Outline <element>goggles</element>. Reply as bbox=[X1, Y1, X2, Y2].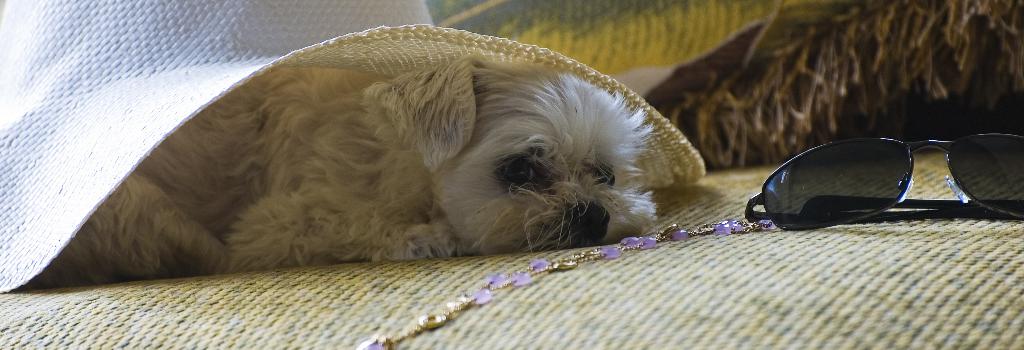
bbox=[767, 124, 999, 219].
